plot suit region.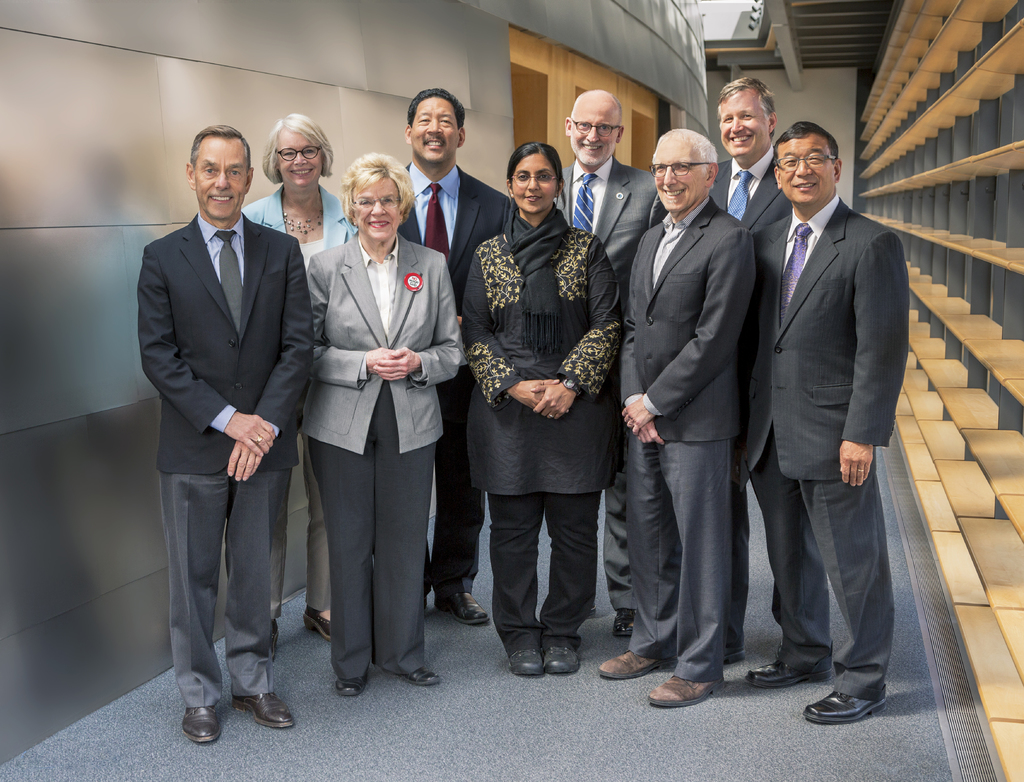
Plotted at bbox=(708, 144, 794, 642).
